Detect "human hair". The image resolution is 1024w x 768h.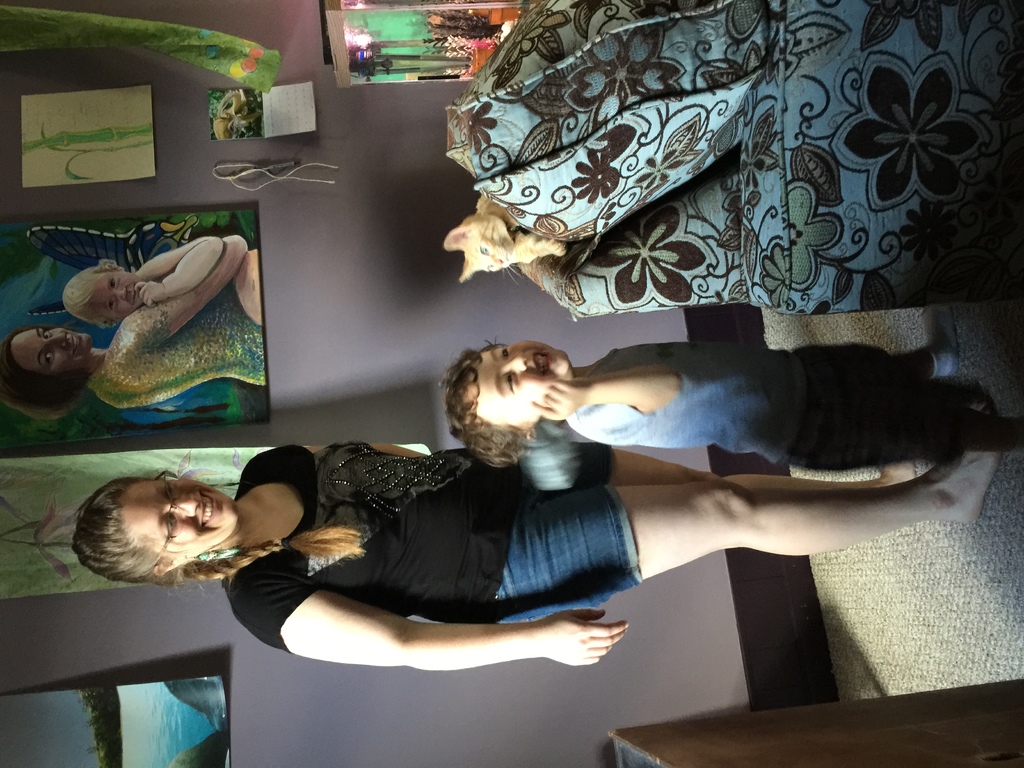
[x1=437, y1=340, x2=540, y2=468].
